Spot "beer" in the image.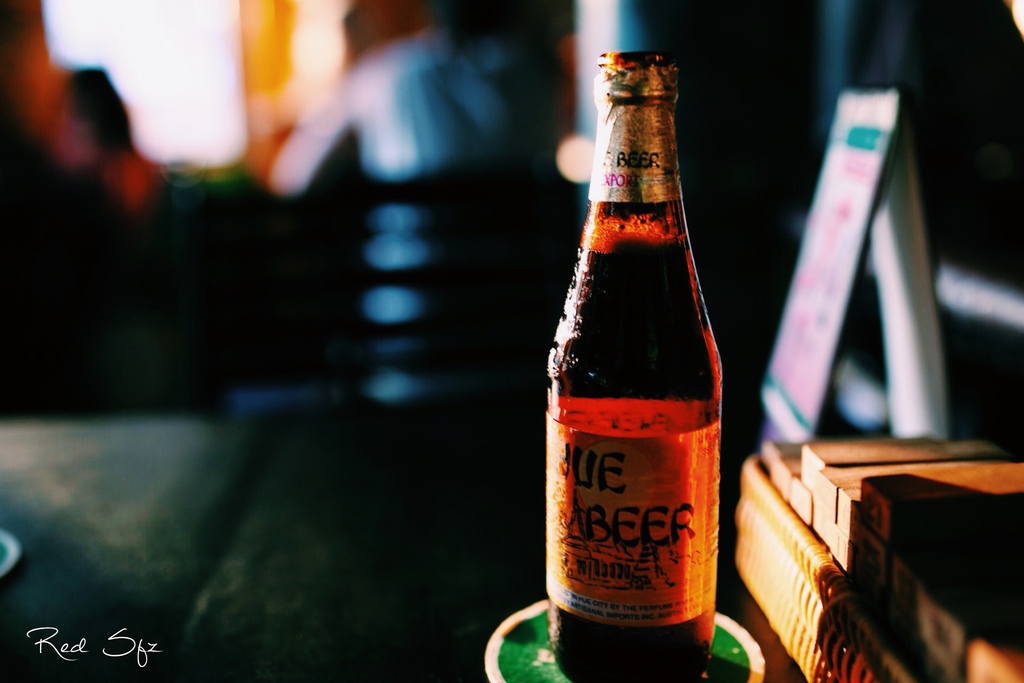
"beer" found at (538,54,749,682).
